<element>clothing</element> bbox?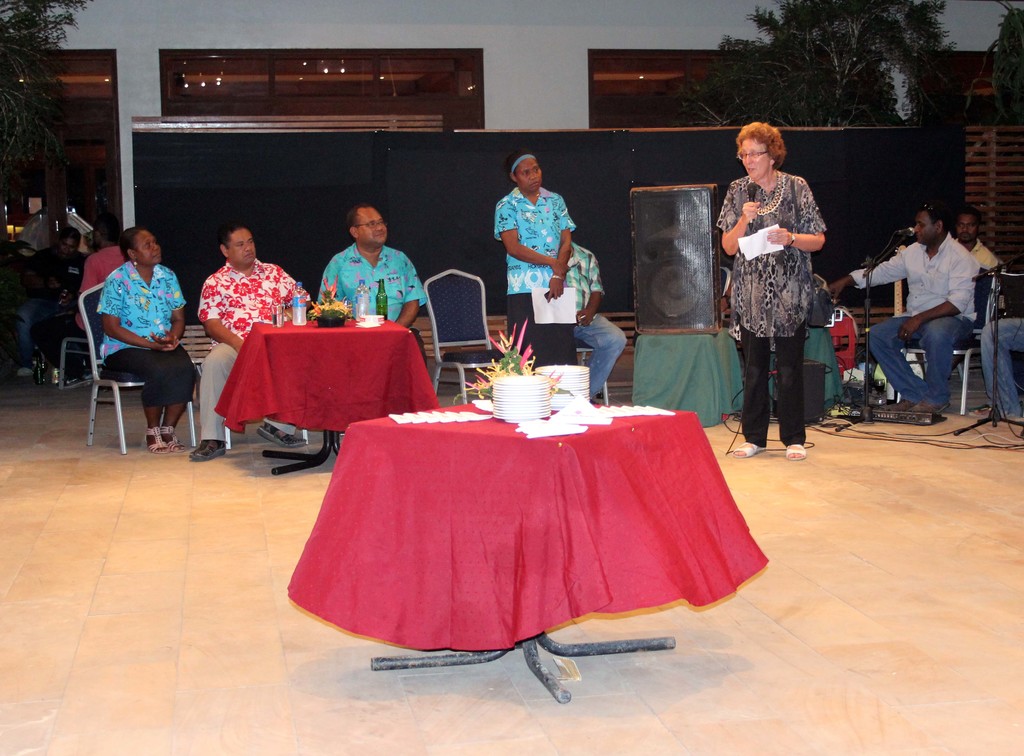
bbox=(35, 246, 125, 371)
